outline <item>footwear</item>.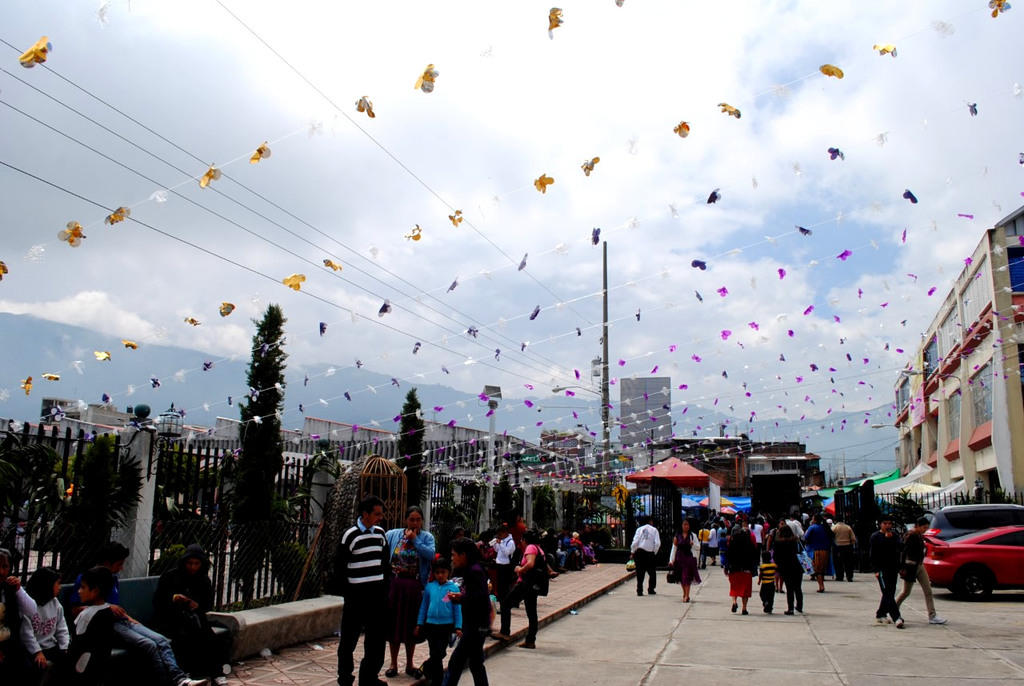
Outline: 334, 668, 360, 685.
